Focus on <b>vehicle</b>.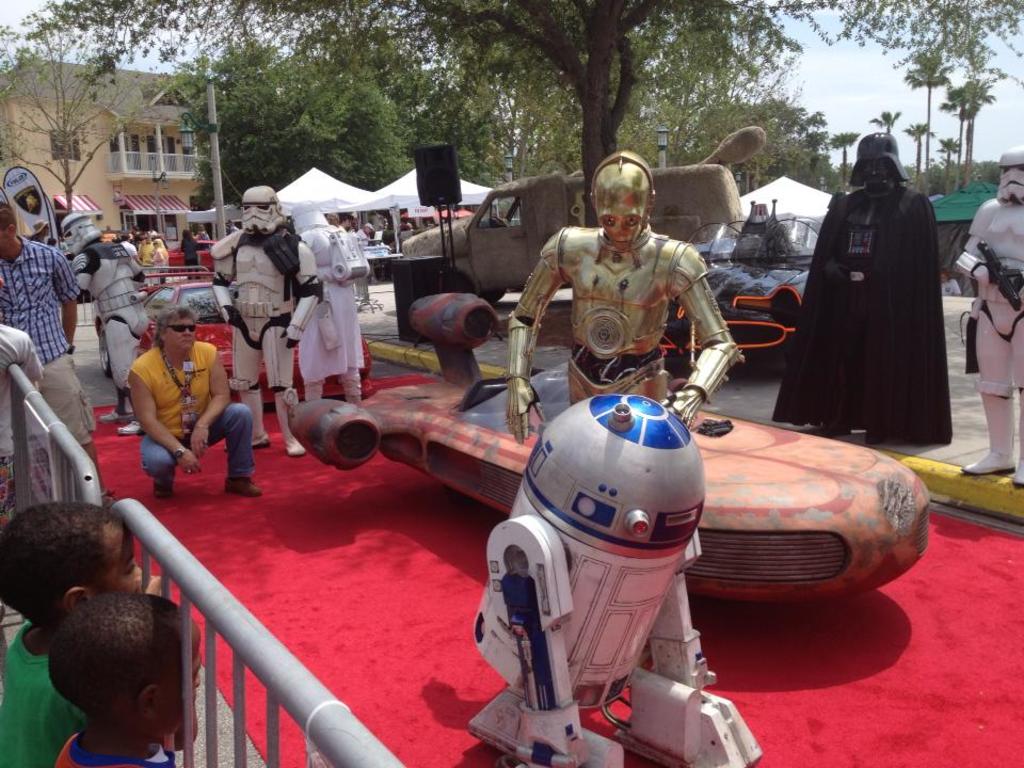
Focused at 93/275/373/379.
